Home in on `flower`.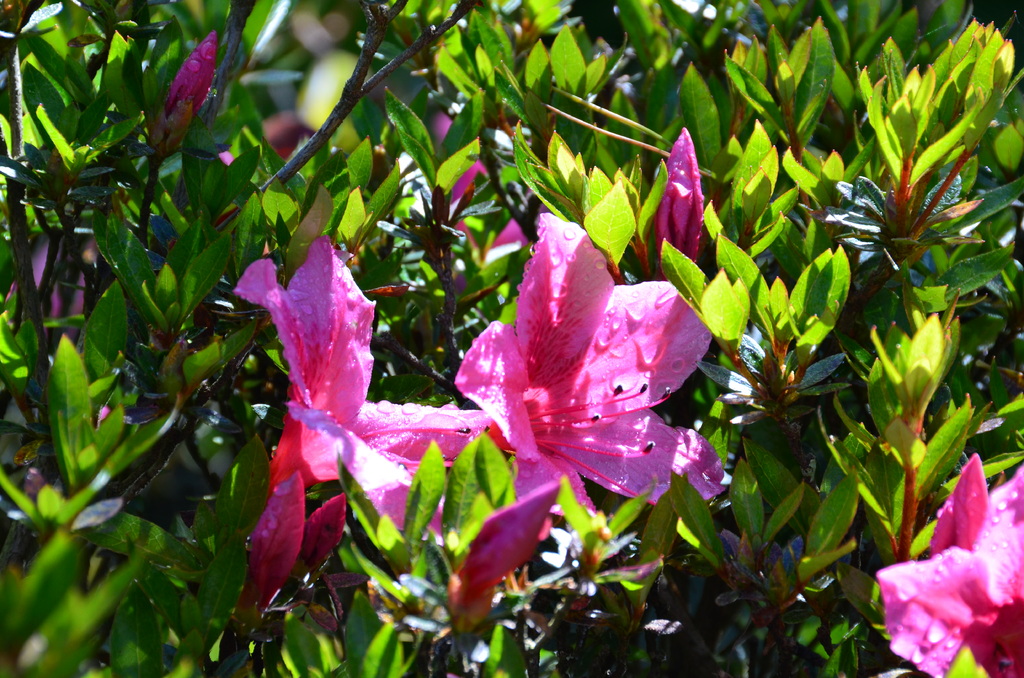
Homed in at (left=650, top=126, right=703, bottom=252).
